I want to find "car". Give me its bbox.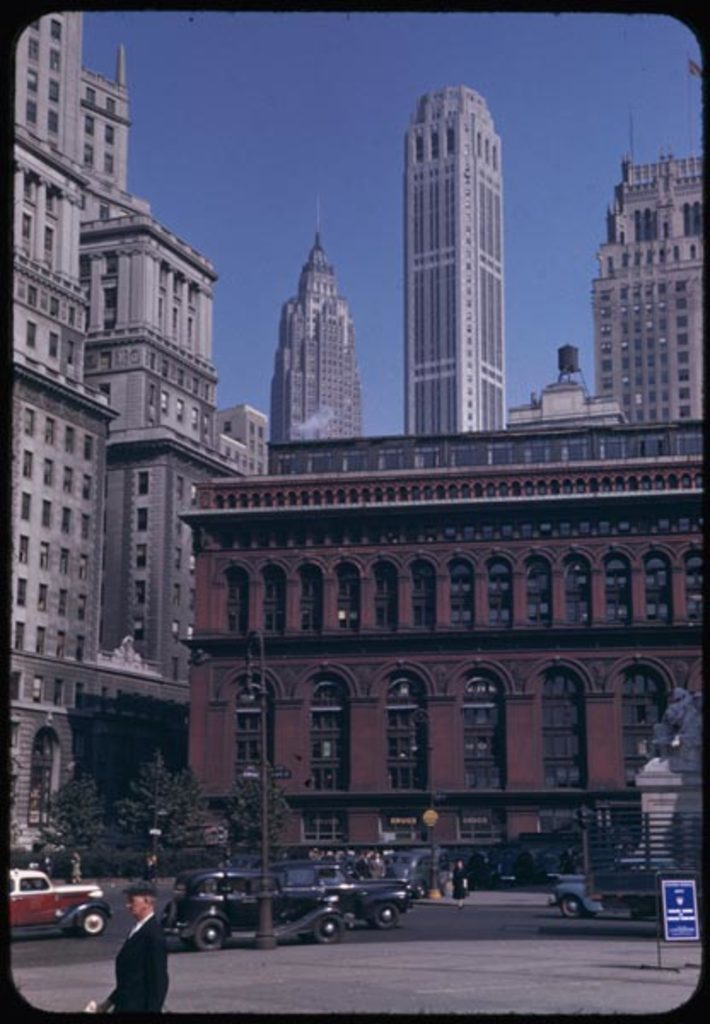
[387,841,459,903].
